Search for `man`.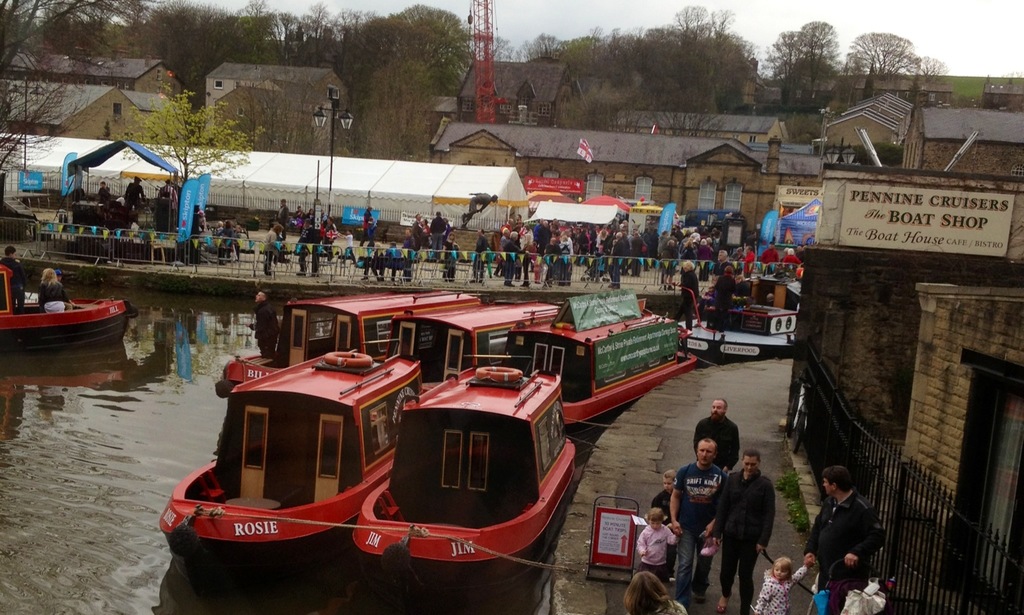
Found at BBox(804, 464, 893, 613).
